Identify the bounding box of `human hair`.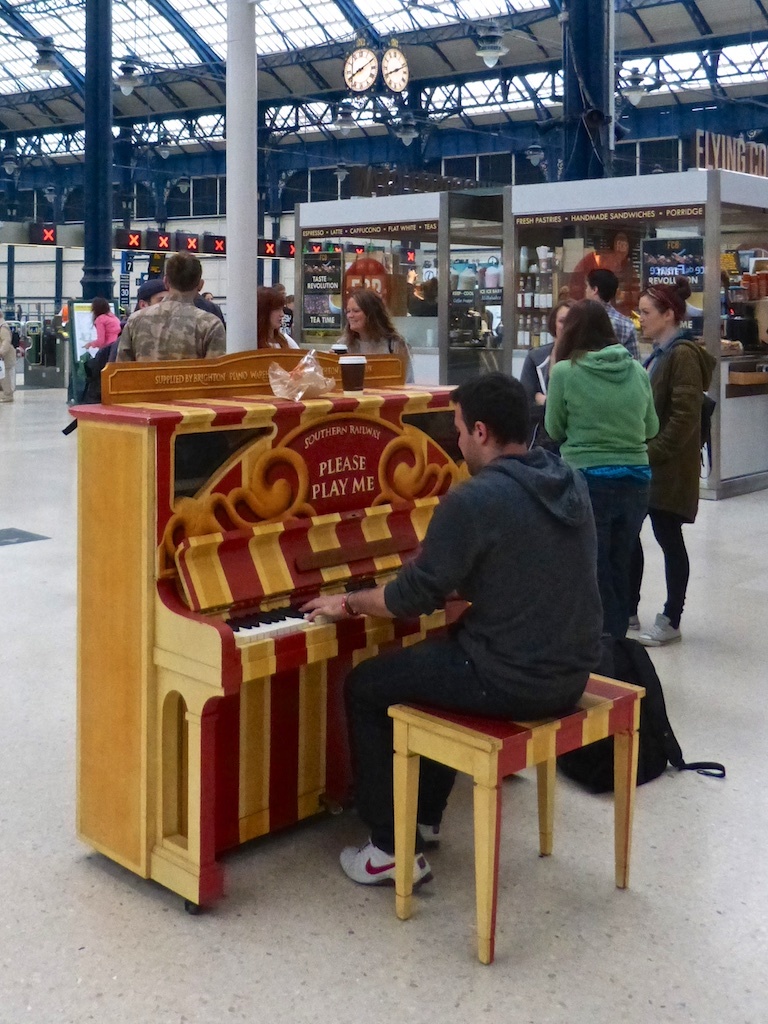
bbox=(545, 298, 578, 339).
